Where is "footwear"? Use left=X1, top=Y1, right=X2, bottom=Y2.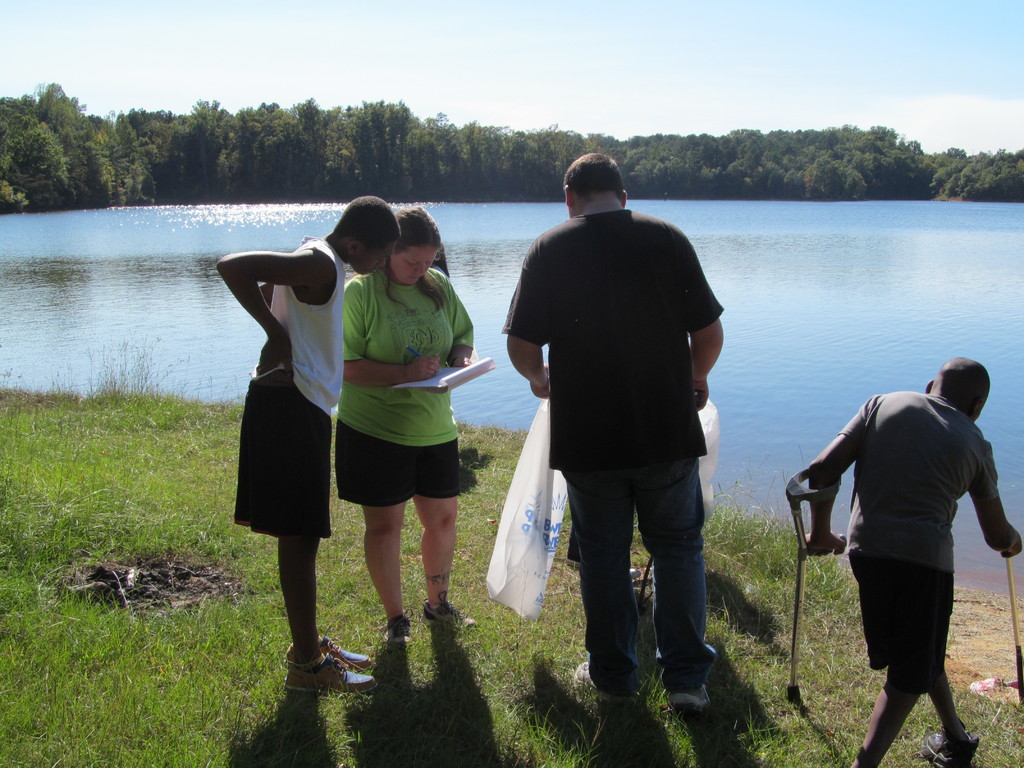
left=573, top=659, right=616, bottom=701.
